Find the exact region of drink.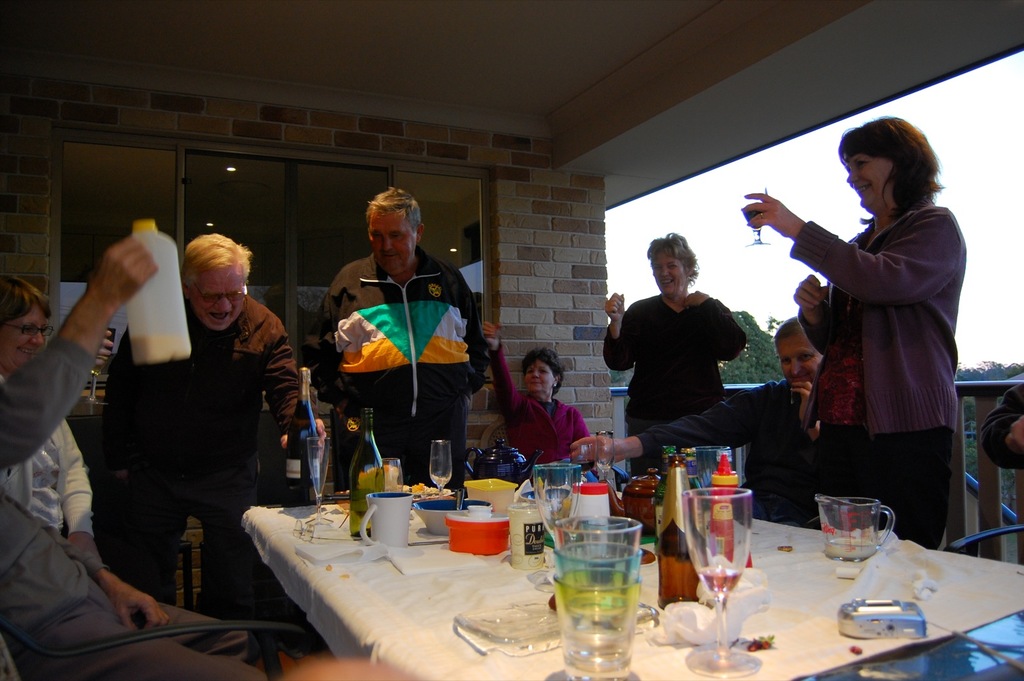
Exact region: [742, 210, 764, 227].
